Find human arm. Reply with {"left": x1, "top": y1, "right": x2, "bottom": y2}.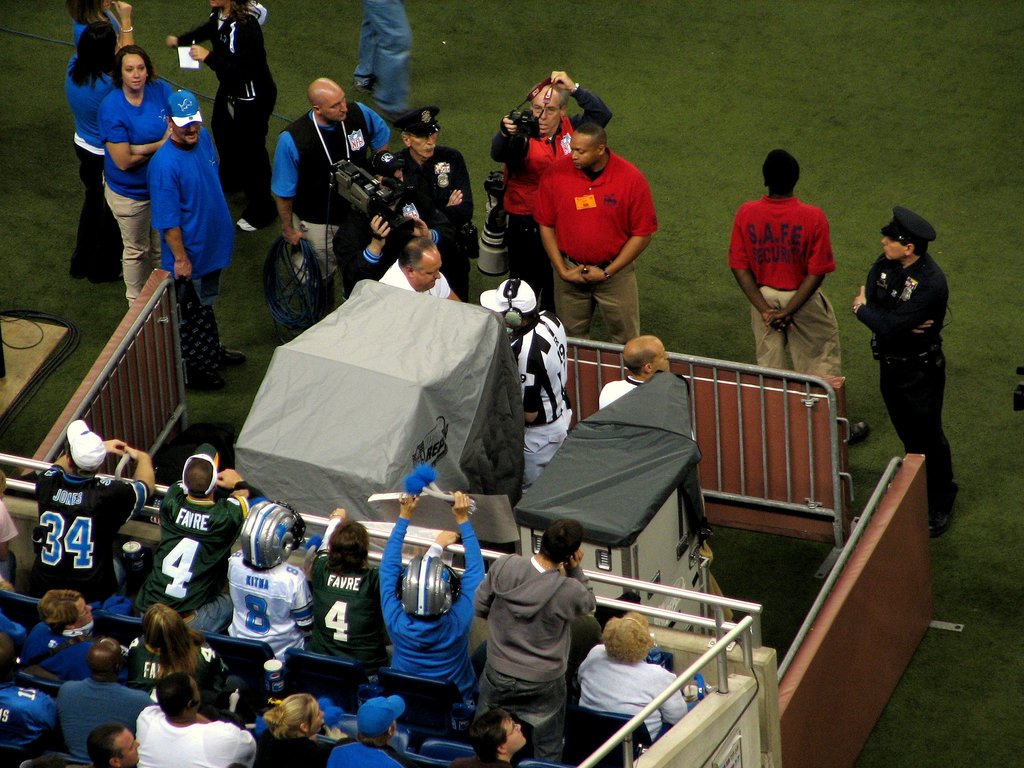
{"left": 726, "top": 209, "right": 792, "bottom": 332}.
